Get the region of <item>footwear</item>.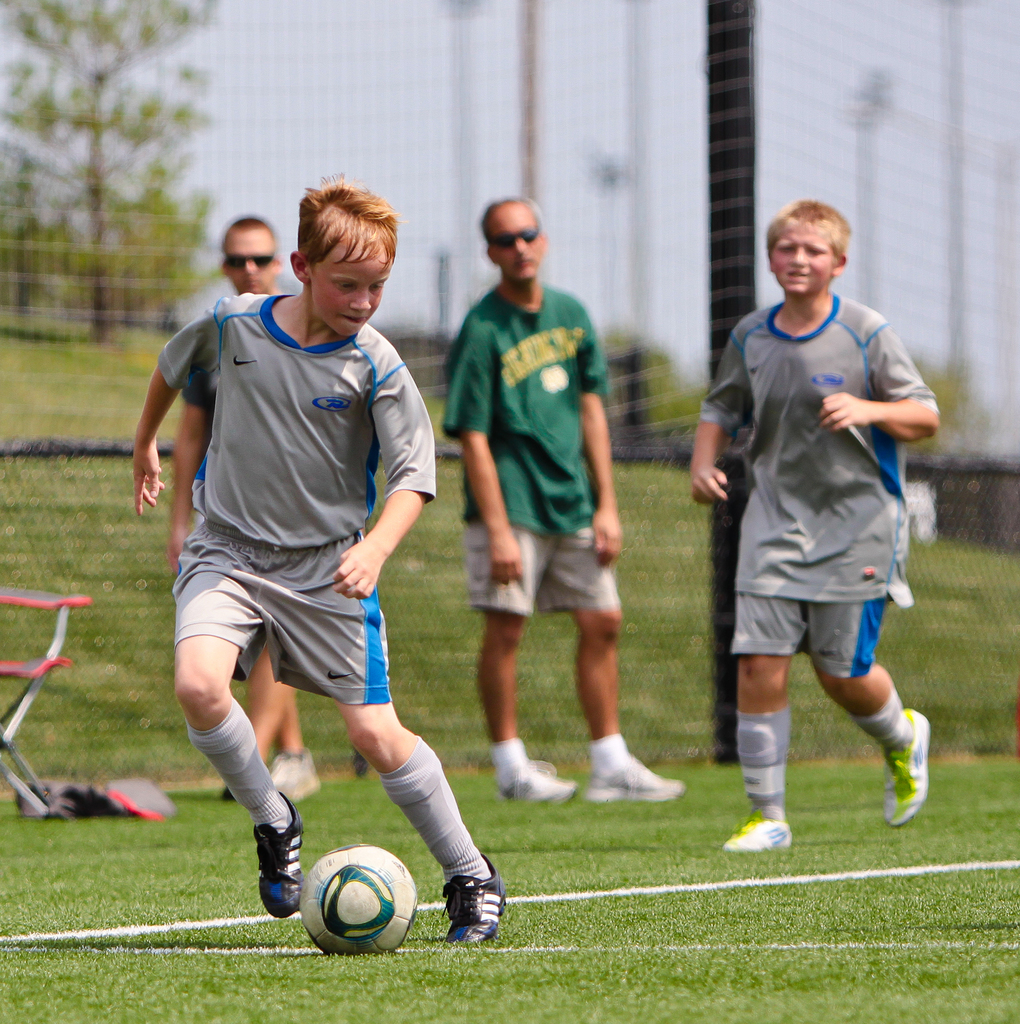
locate(494, 759, 574, 801).
